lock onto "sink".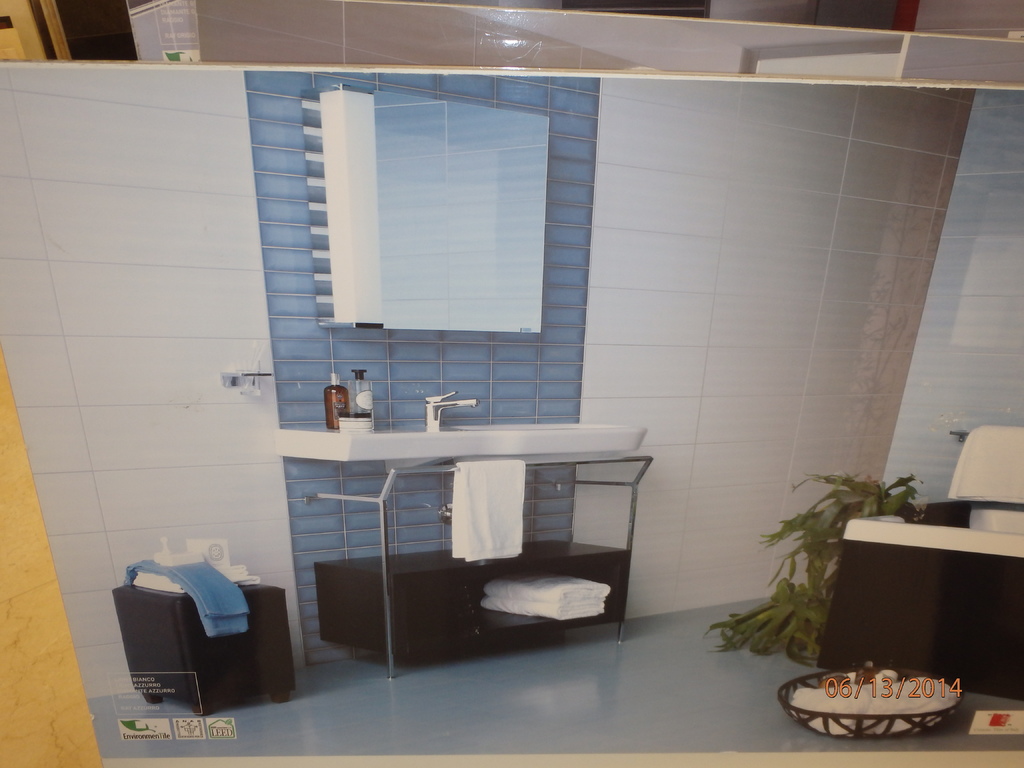
Locked: [267,383,652,466].
